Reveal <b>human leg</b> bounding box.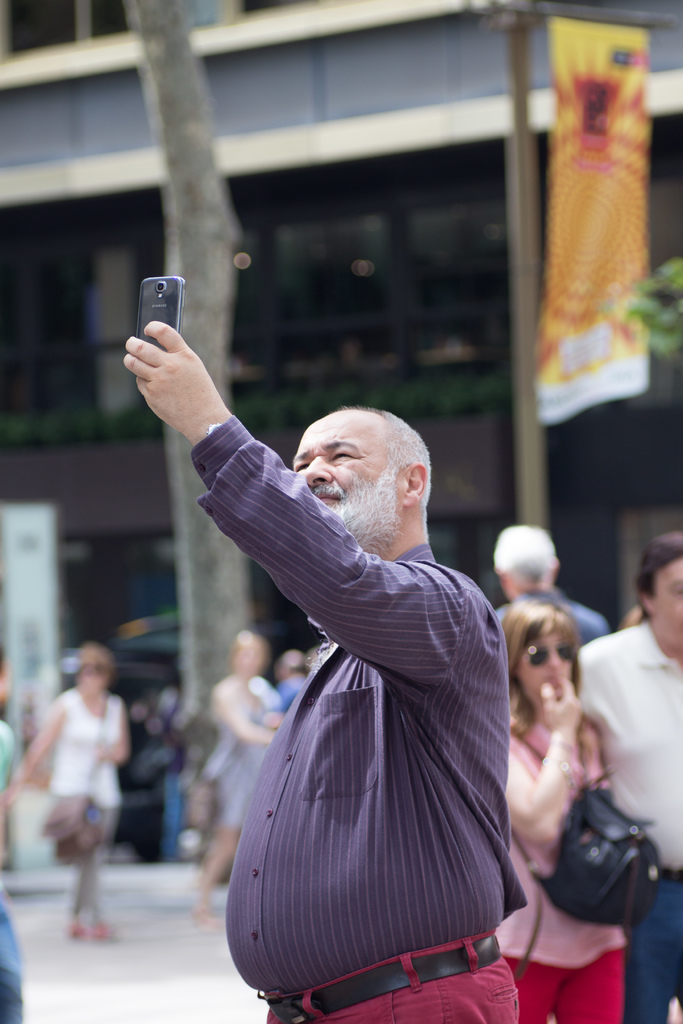
Revealed: 593 870 682 1023.
